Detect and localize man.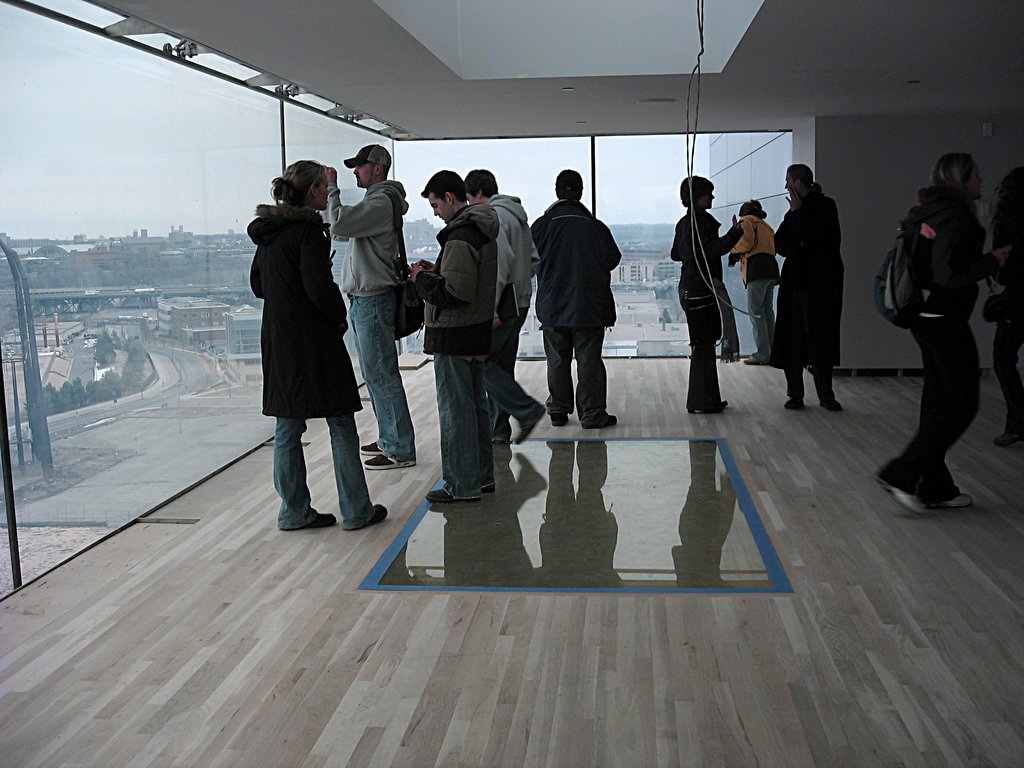
Localized at [728, 198, 780, 367].
